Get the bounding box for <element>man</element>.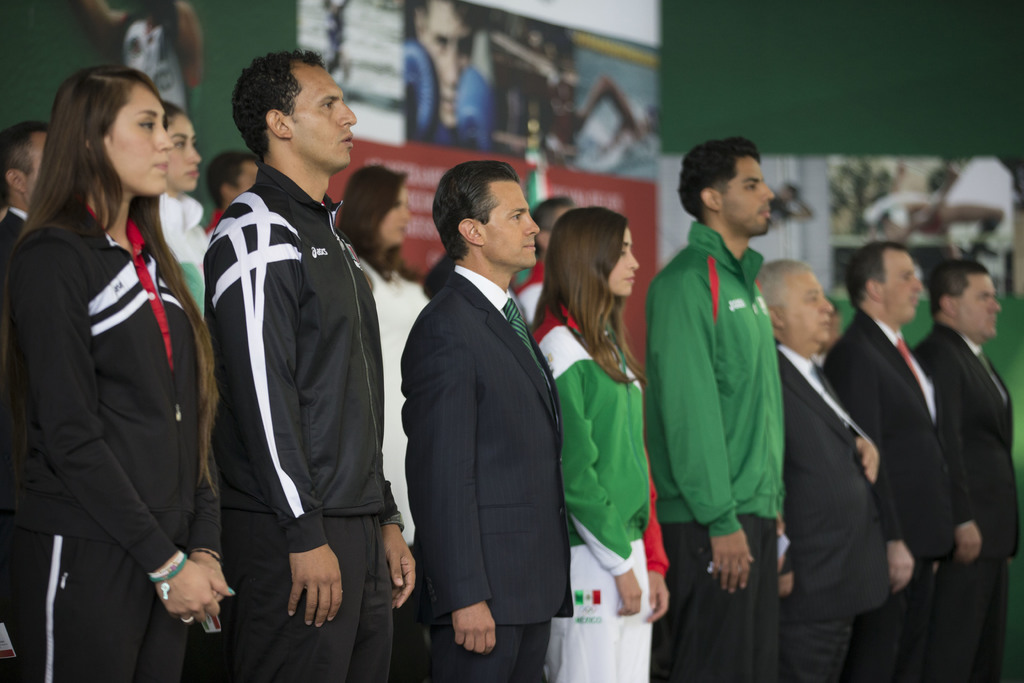
pyautogui.locateOnScreen(400, 163, 572, 682).
